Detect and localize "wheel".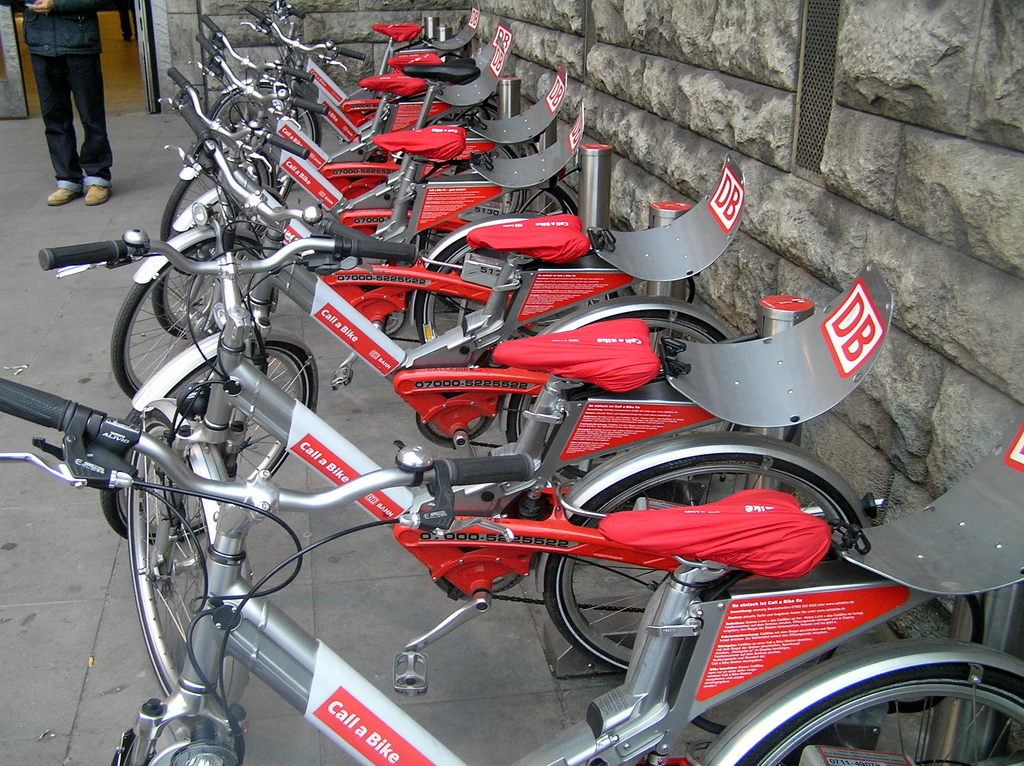
Localized at x1=209 y1=82 x2=324 y2=188.
